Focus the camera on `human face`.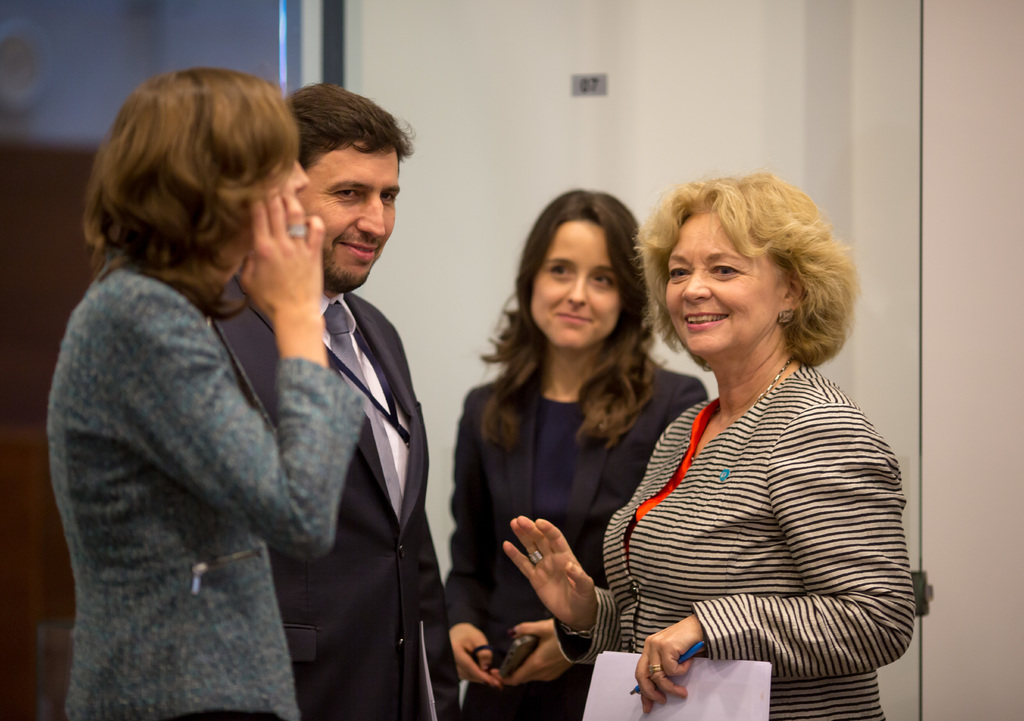
Focus region: box(661, 212, 785, 357).
